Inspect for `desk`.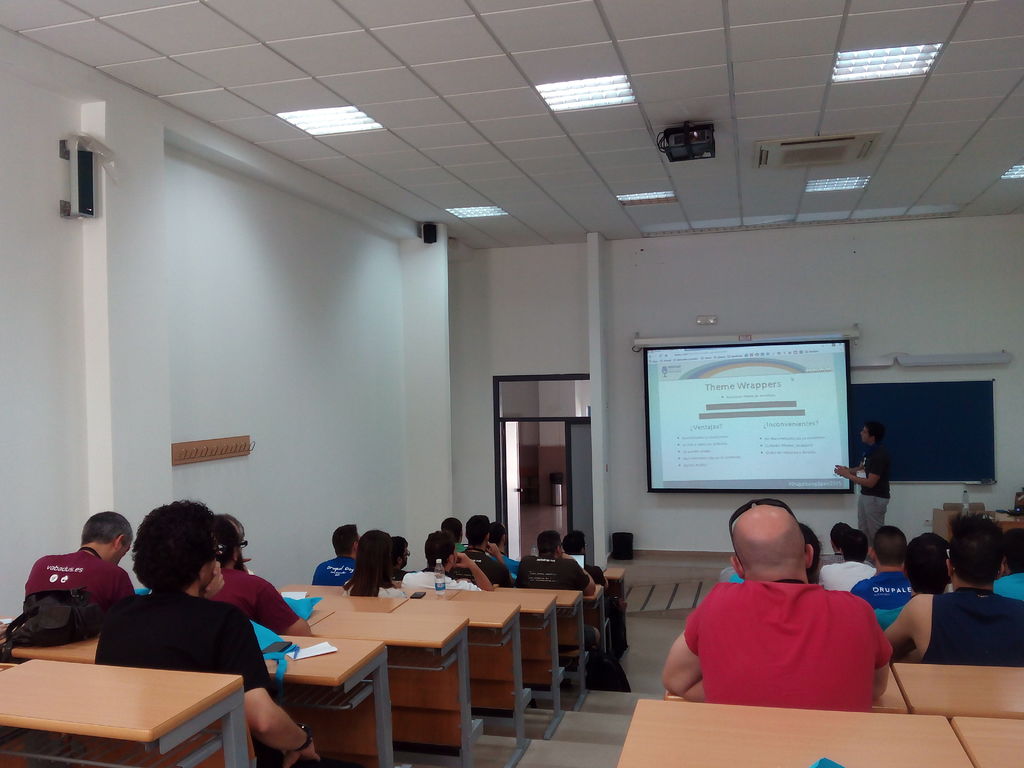
Inspection: (left=253, top=575, right=532, bottom=749).
